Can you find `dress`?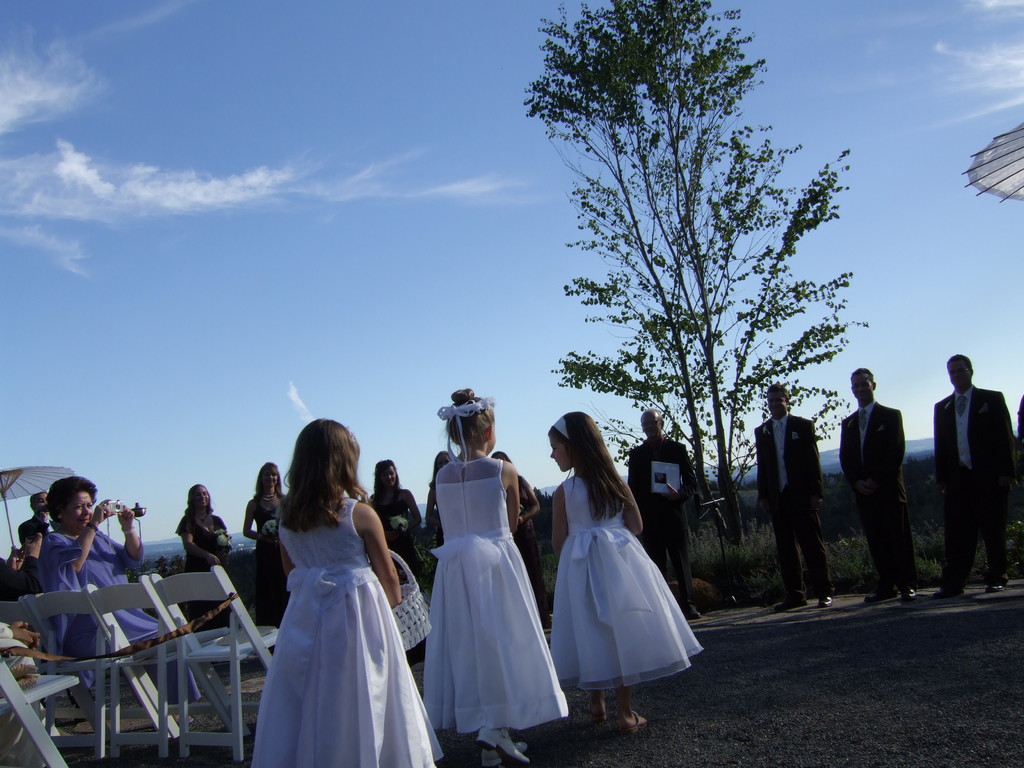
Yes, bounding box: (239, 493, 438, 767).
